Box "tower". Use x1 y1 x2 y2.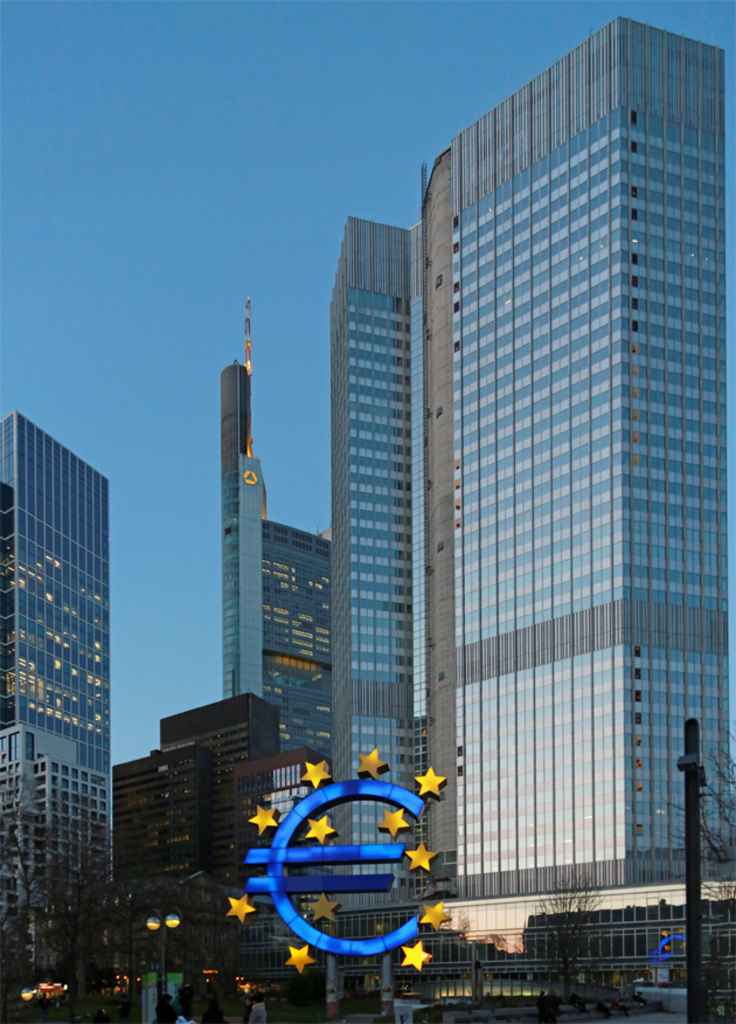
0 414 112 1023.
